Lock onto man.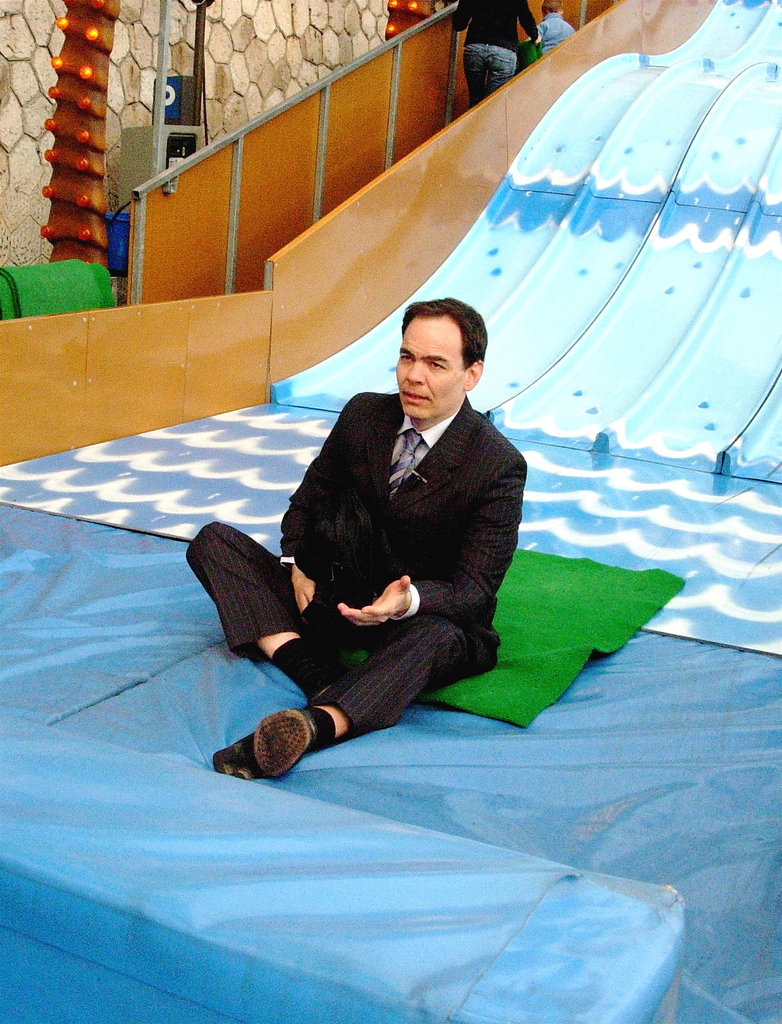
Locked: <region>188, 297, 530, 784</region>.
